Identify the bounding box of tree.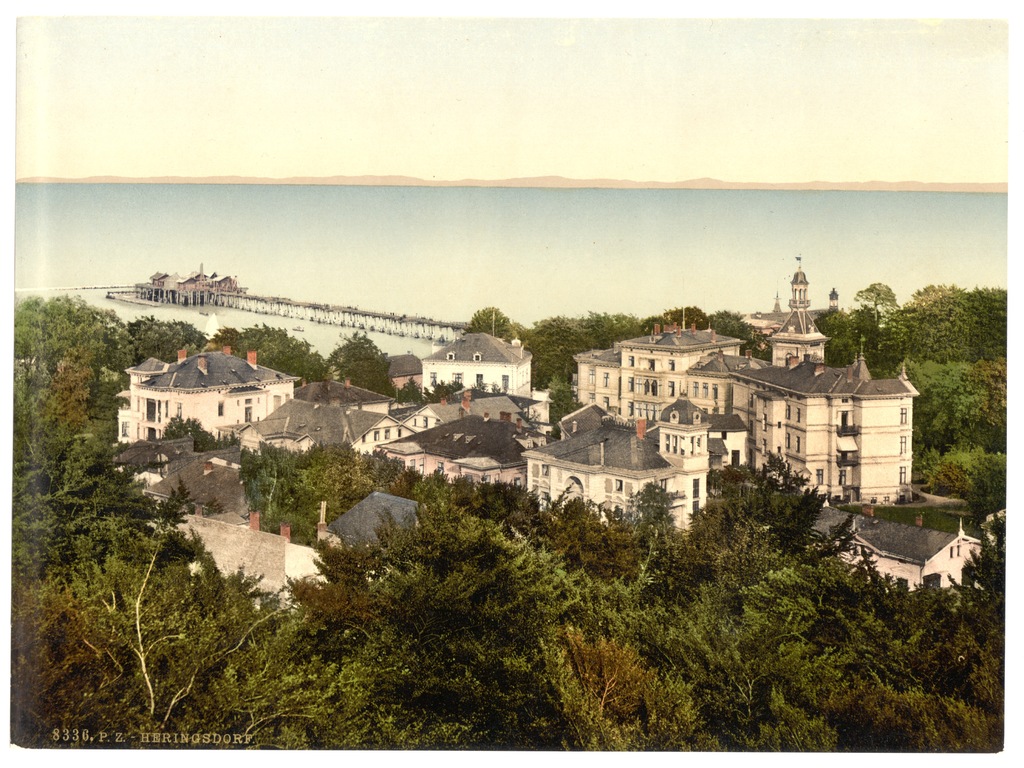
bbox=(857, 281, 902, 360).
